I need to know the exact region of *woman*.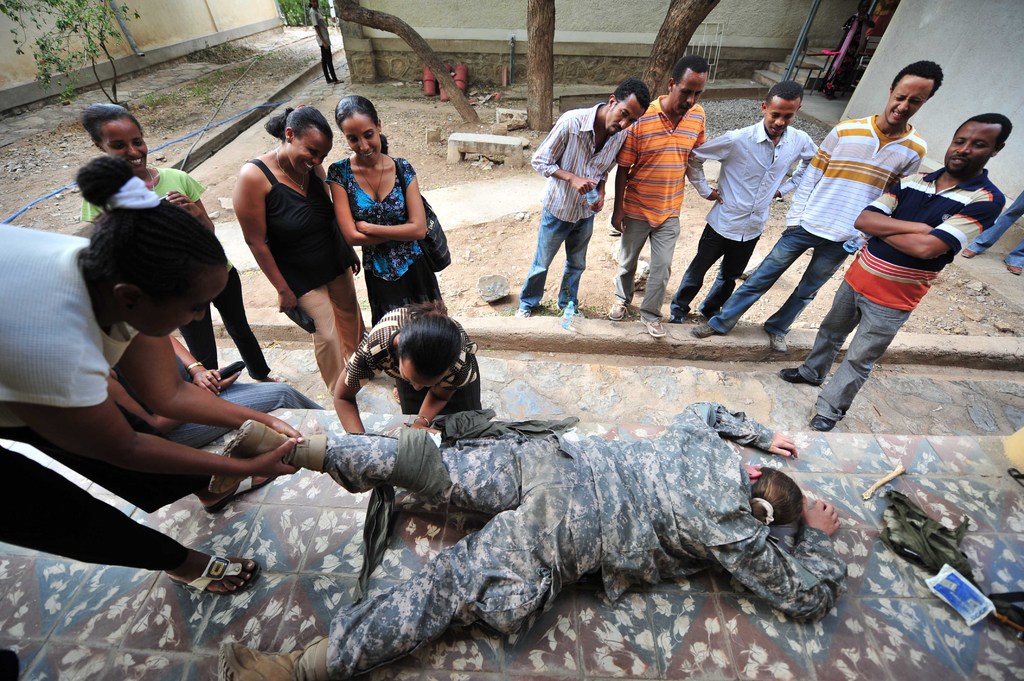
Region: x1=232, y1=107, x2=362, y2=387.
